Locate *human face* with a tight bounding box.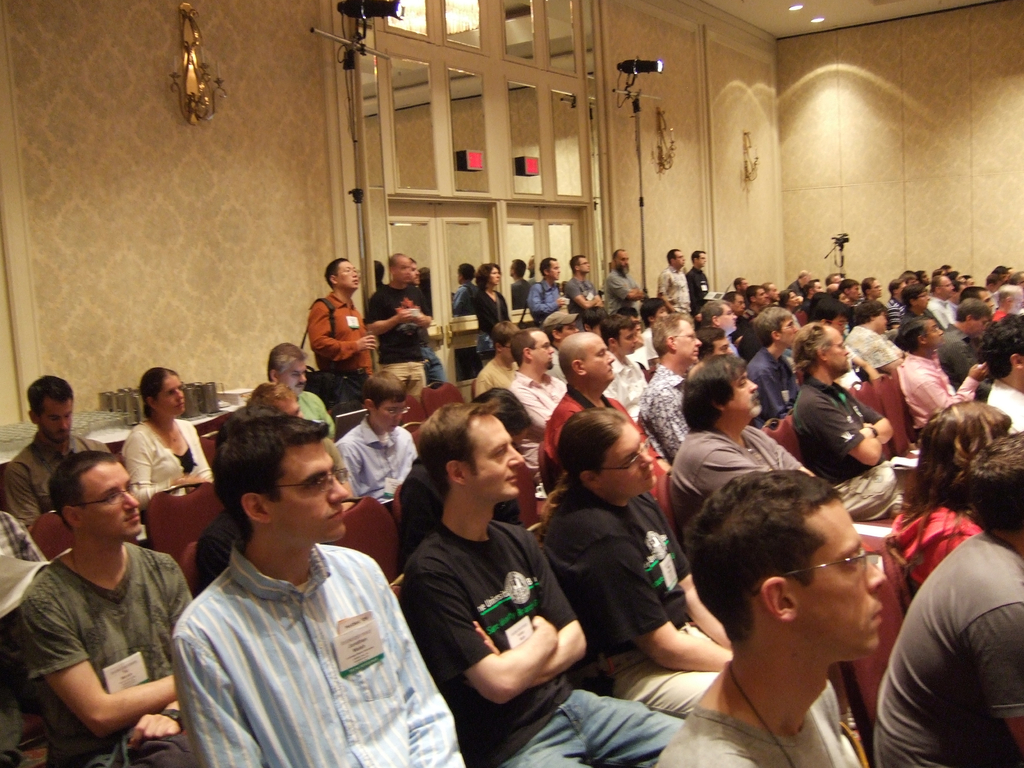
crop(283, 357, 308, 392).
